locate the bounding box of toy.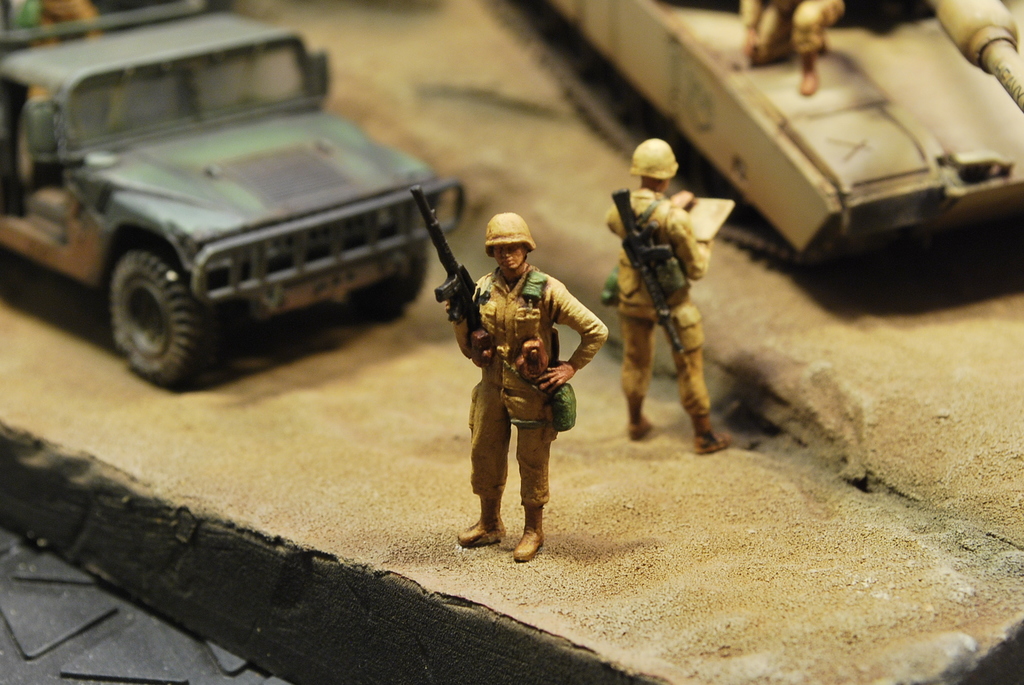
Bounding box: bbox(403, 191, 611, 568).
